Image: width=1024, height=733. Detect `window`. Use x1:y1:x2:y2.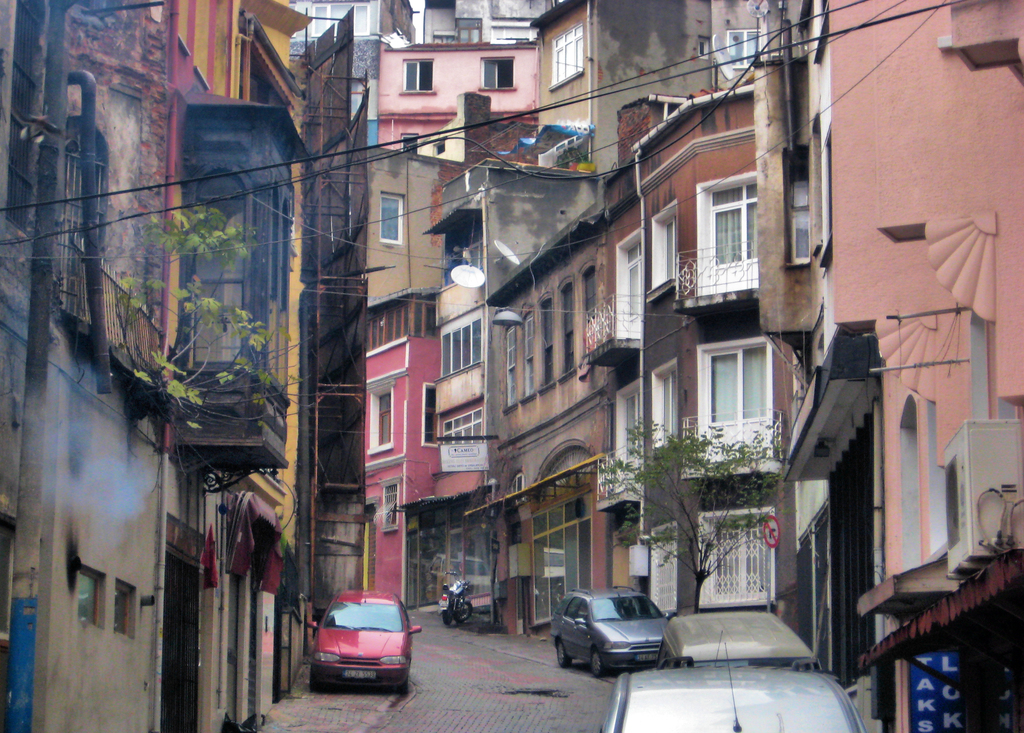
398:137:420:156.
